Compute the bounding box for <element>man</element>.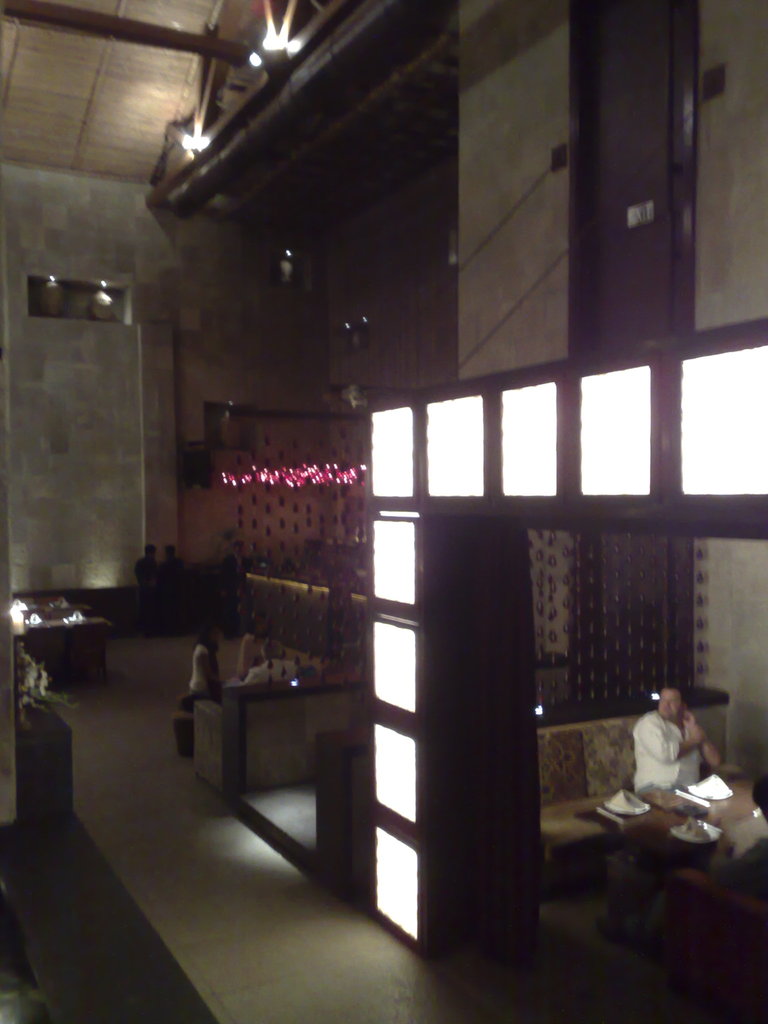
left=159, top=542, right=182, bottom=588.
